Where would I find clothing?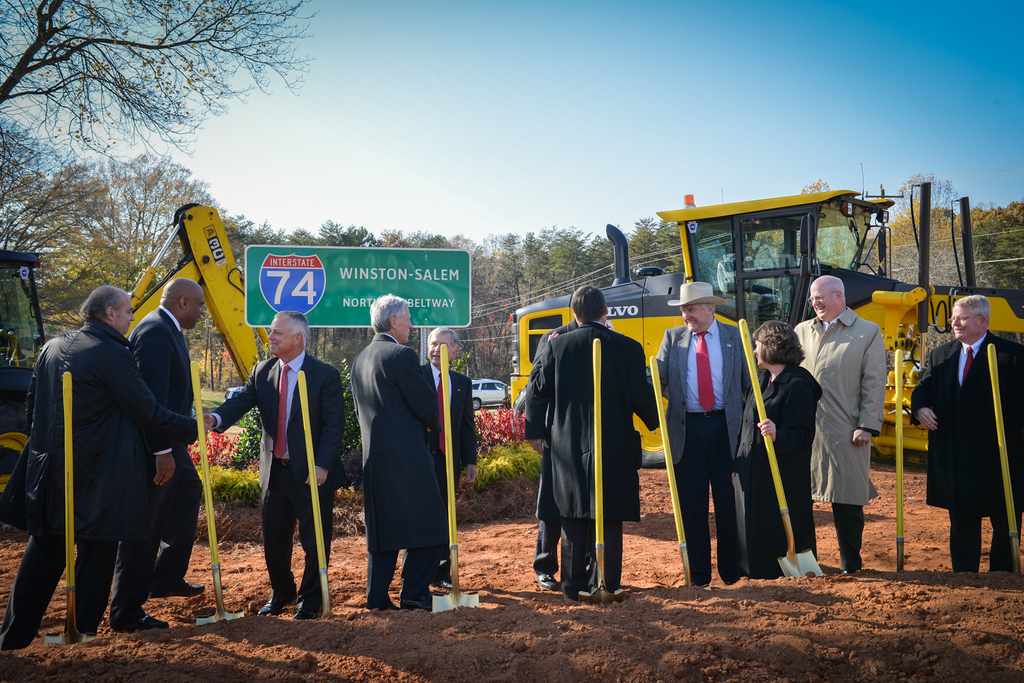
At x1=109 y1=303 x2=204 y2=631.
